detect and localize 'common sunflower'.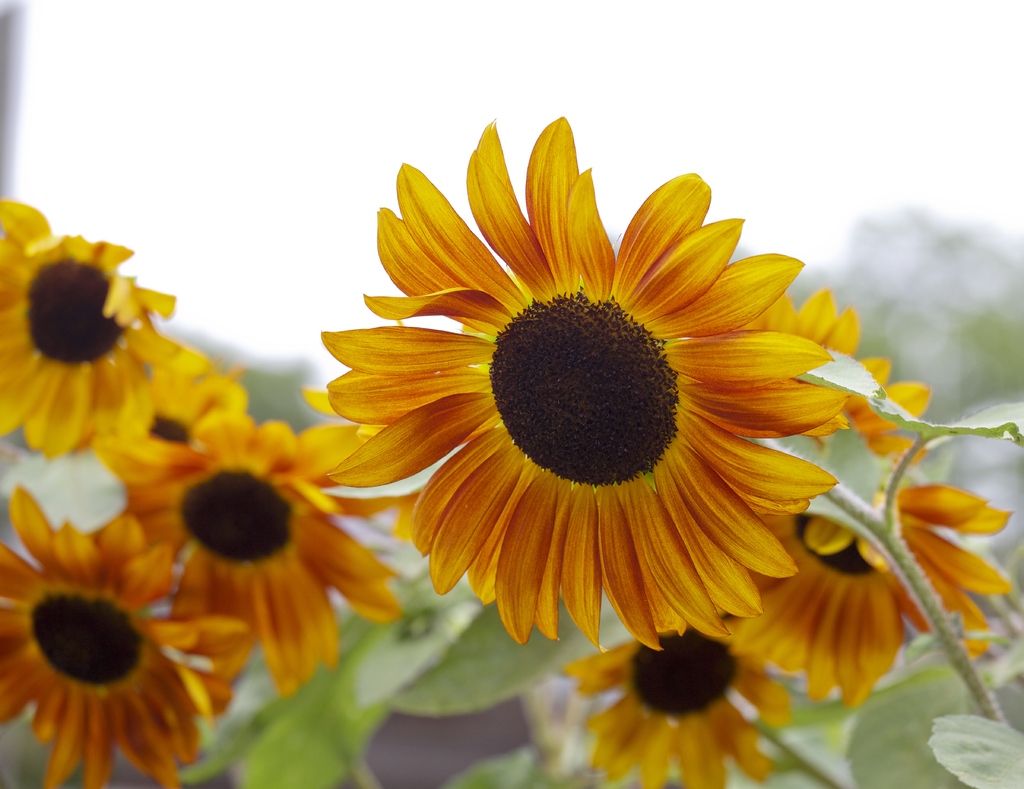
Localized at 724,280,935,515.
